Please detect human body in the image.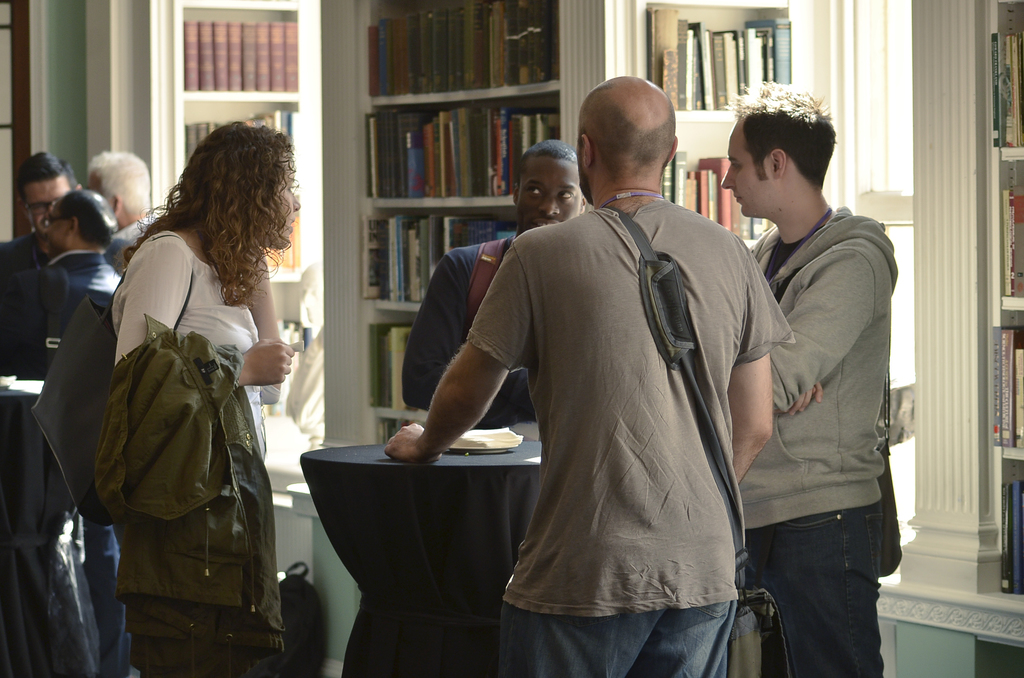
locate(404, 133, 591, 424).
